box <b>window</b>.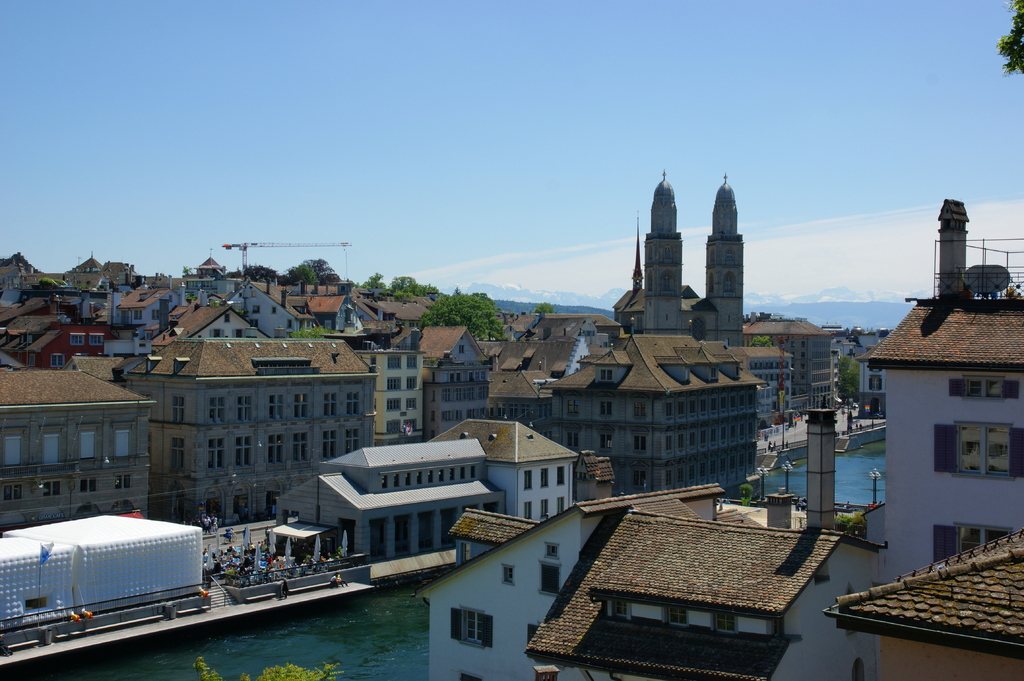
box(958, 373, 1004, 401).
